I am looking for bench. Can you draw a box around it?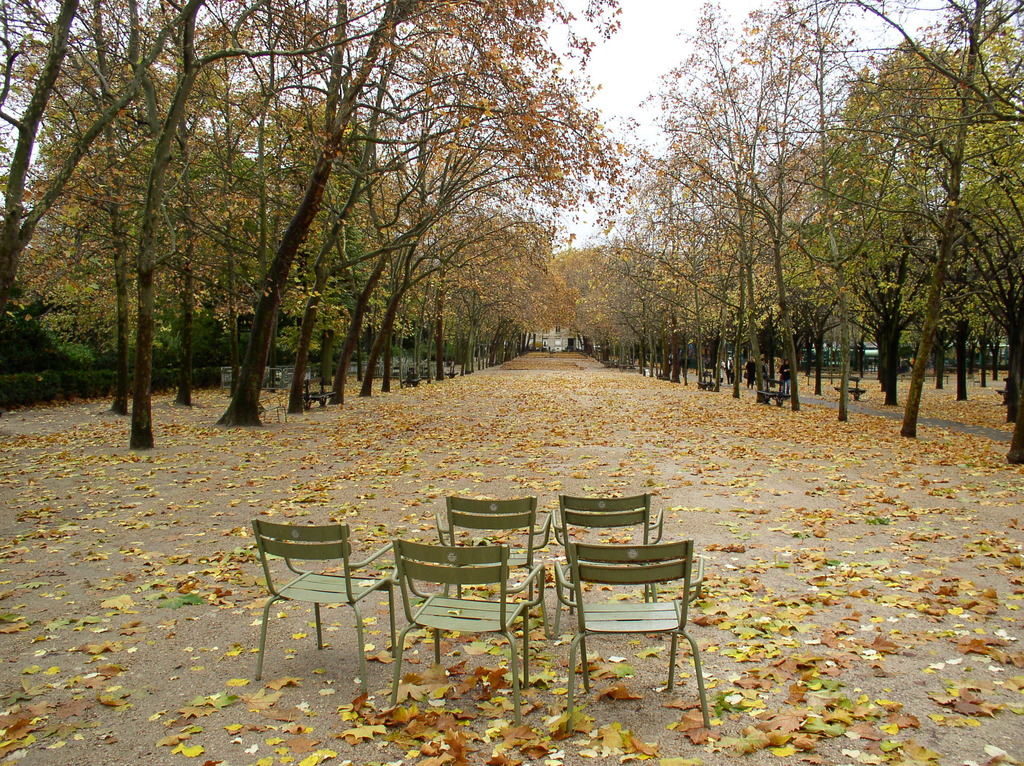
Sure, the bounding box is 620, 364, 639, 372.
